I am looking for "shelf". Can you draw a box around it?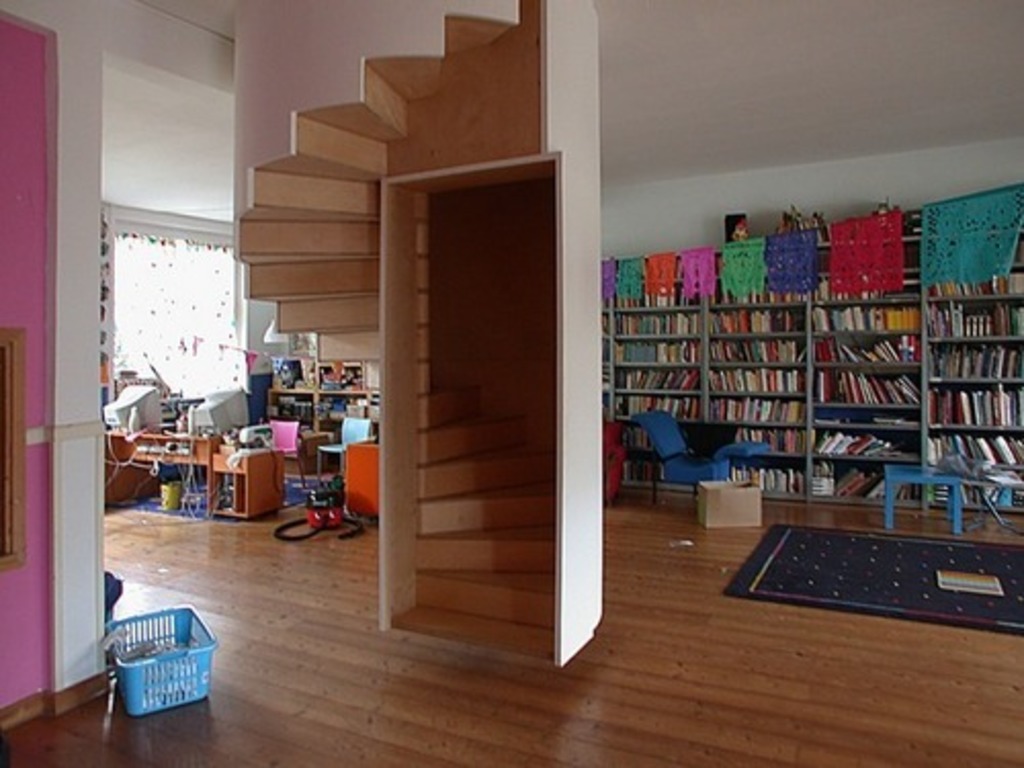
Sure, the bounding box is select_region(264, 358, 381, 428).
